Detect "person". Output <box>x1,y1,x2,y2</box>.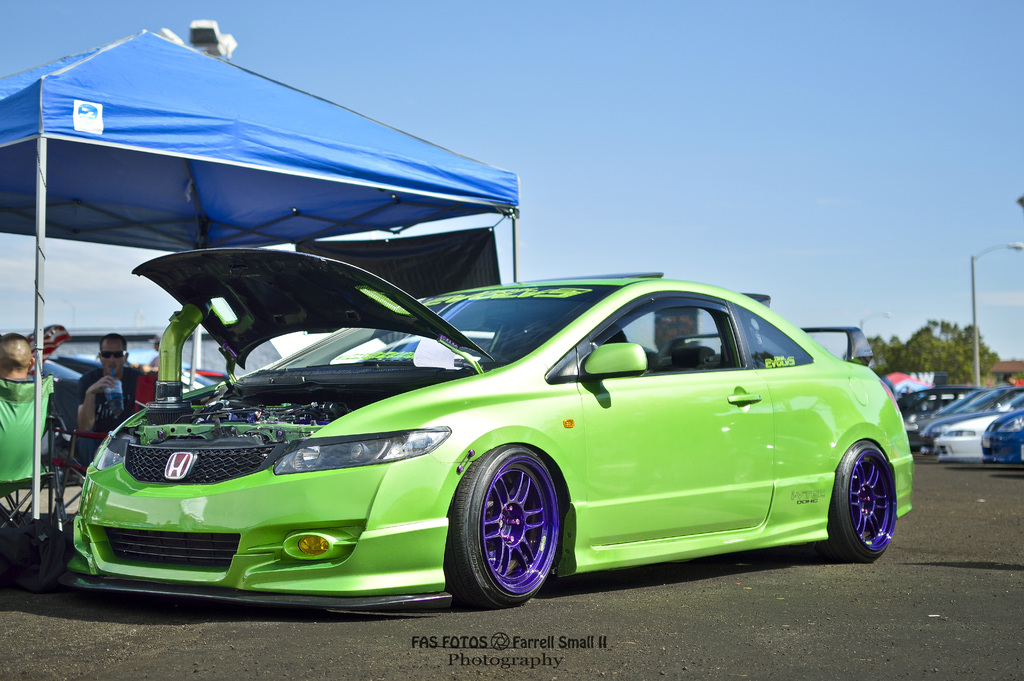
<box>79,332,145,466</box>.
